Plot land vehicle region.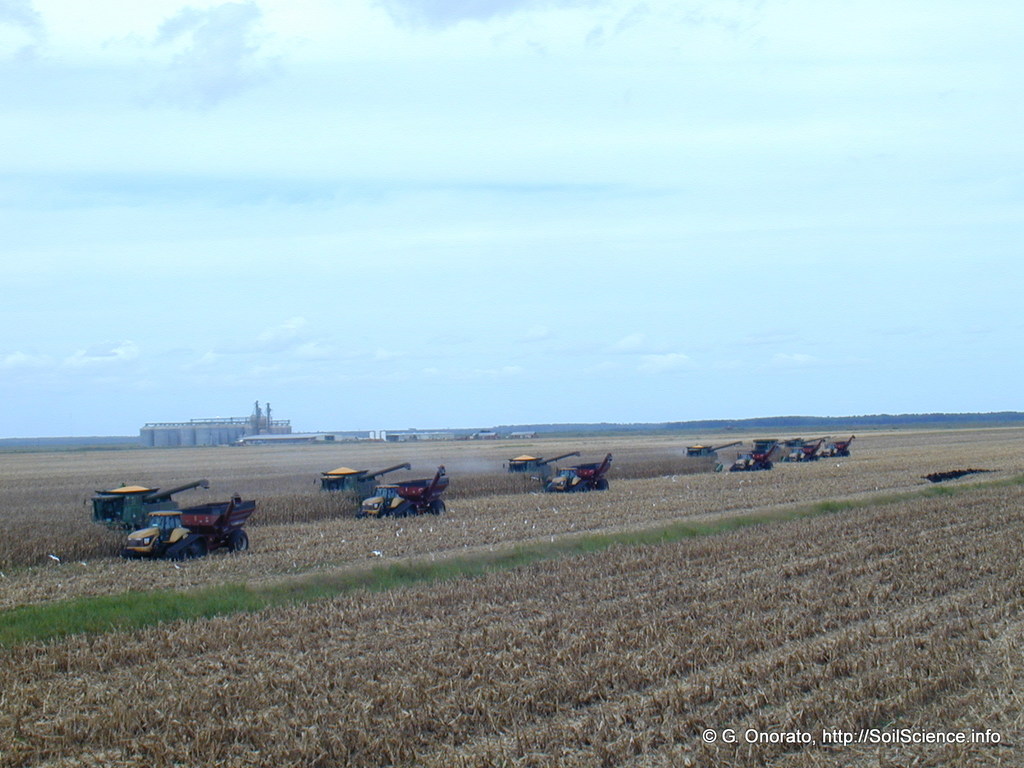
Plotted at [left=547, top=447, right=615, bottom=491].
